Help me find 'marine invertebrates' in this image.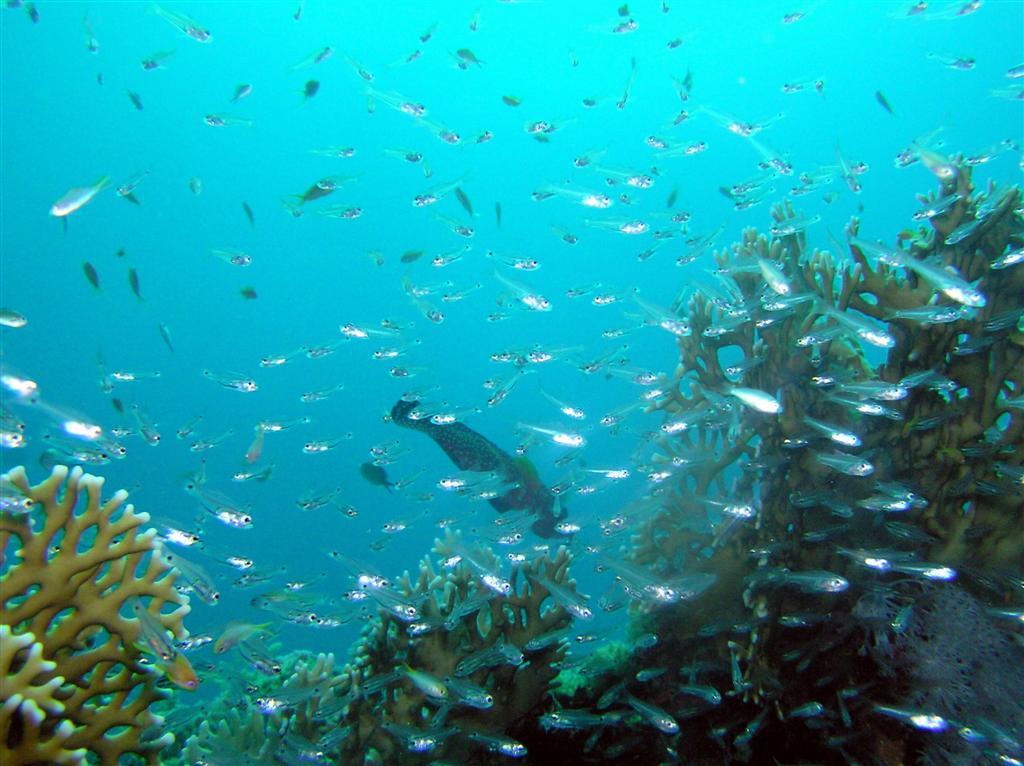
Found it: 474, 127, 492, 145.
